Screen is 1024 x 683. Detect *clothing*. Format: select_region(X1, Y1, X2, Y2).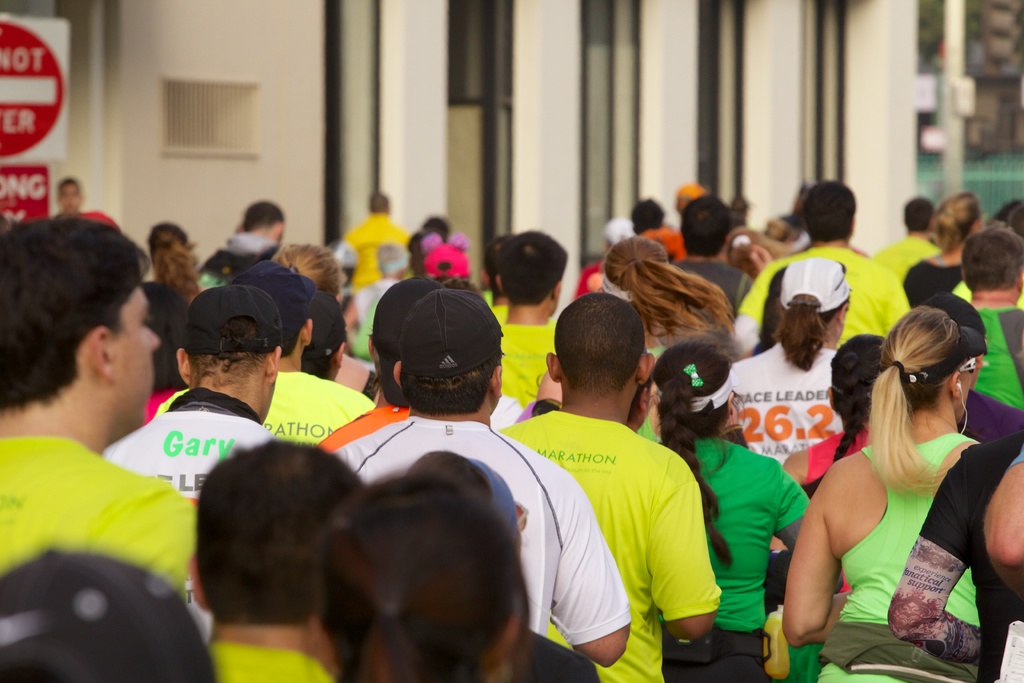
select_region(3, 437, 201, 606).
